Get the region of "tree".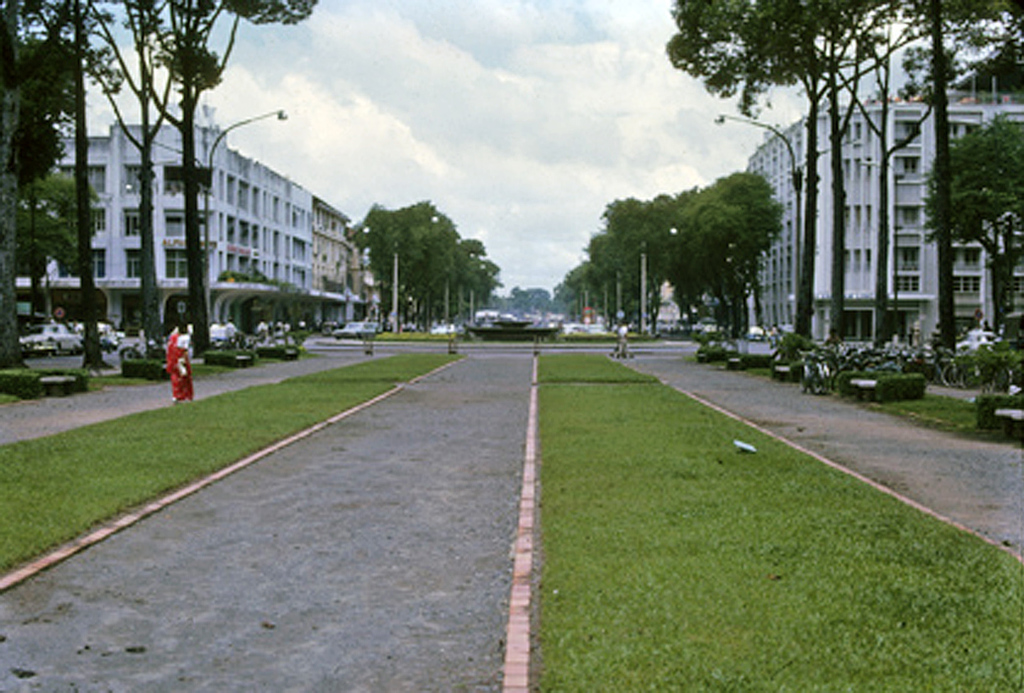
left=671, top=0, right=824, bottom=346.
